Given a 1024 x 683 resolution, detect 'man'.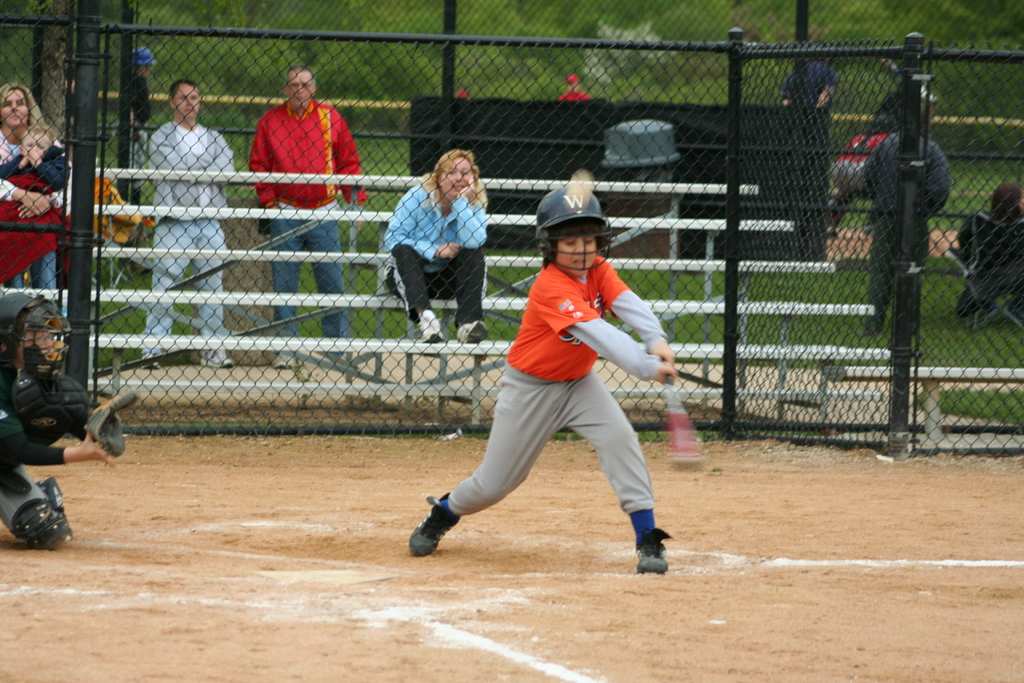
(left=956, top=184, right=1023, bottom=319).
